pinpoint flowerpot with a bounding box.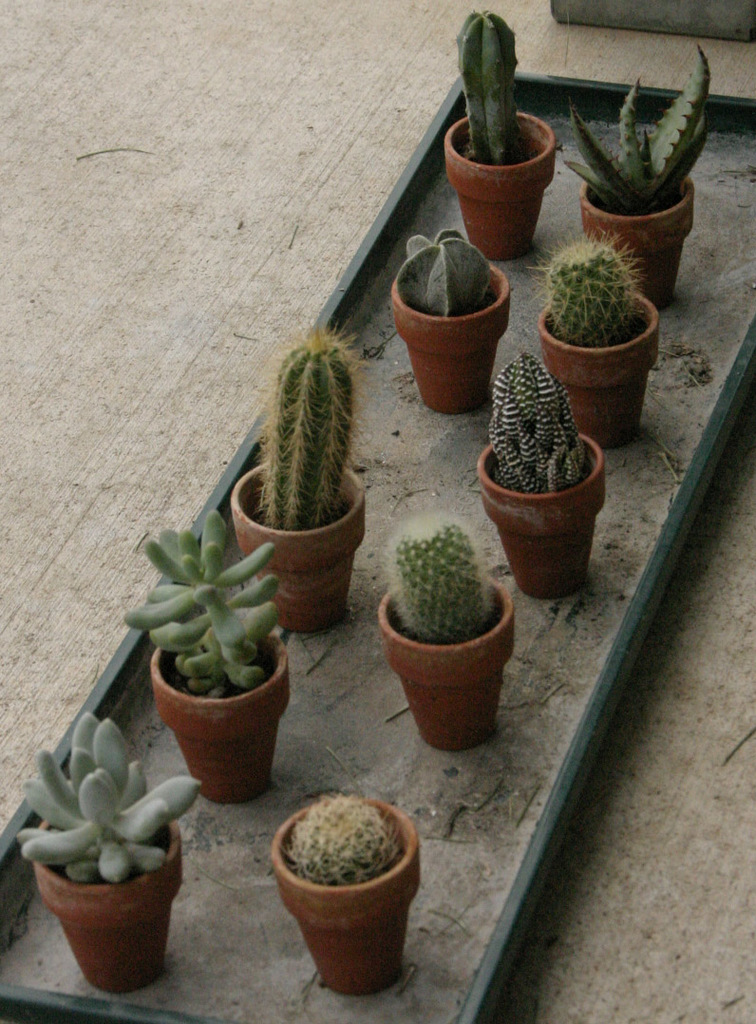
detection(447, 112, 557, 262).
